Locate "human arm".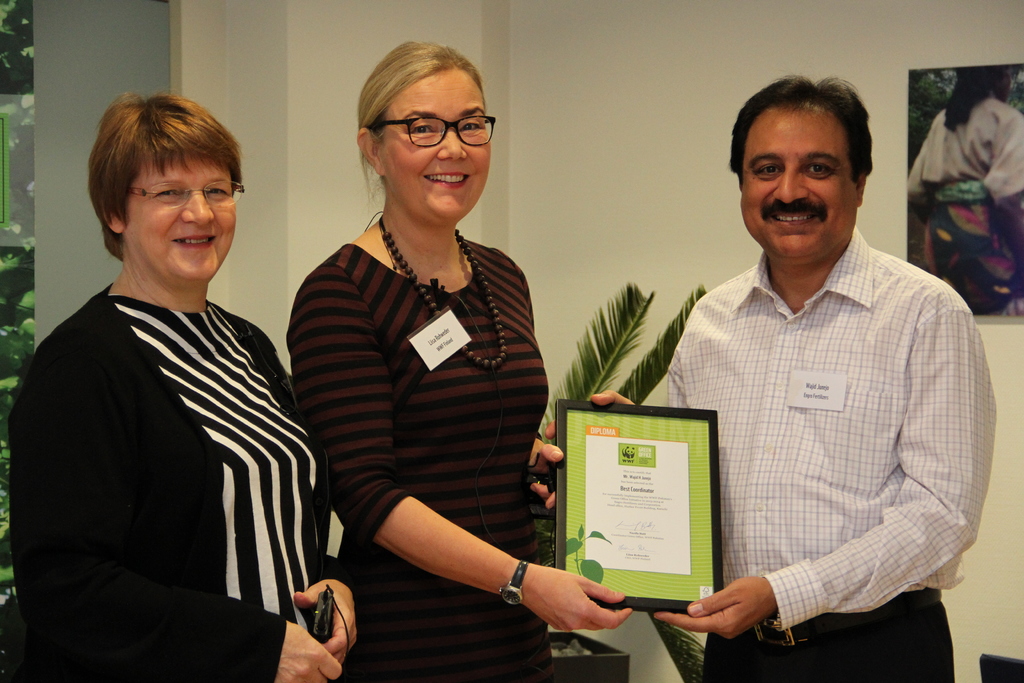
Bounding box: [582,384,636,407].
